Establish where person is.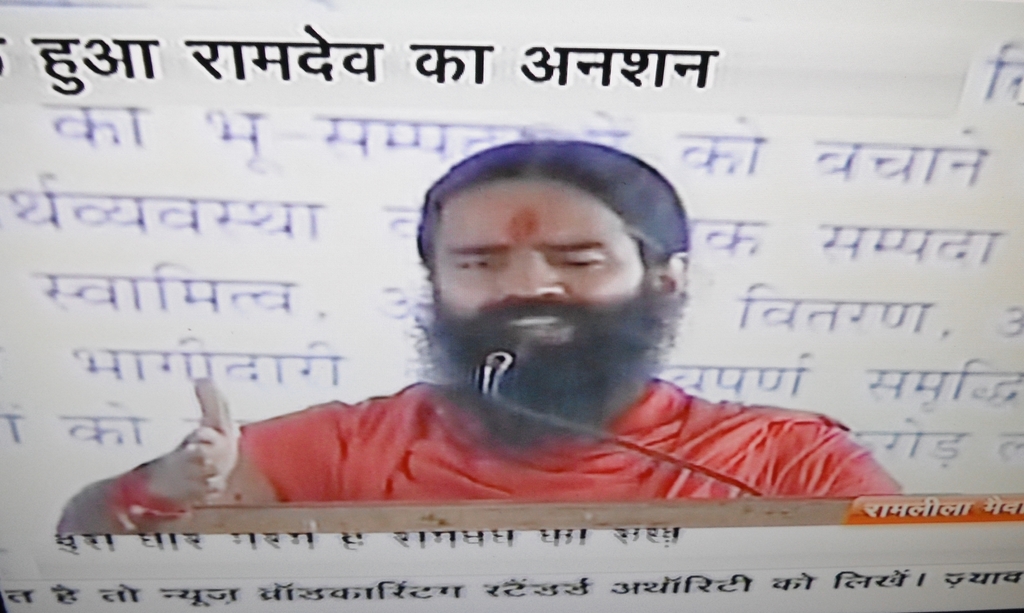
Established at BBox(236, 143, 836, 538).
